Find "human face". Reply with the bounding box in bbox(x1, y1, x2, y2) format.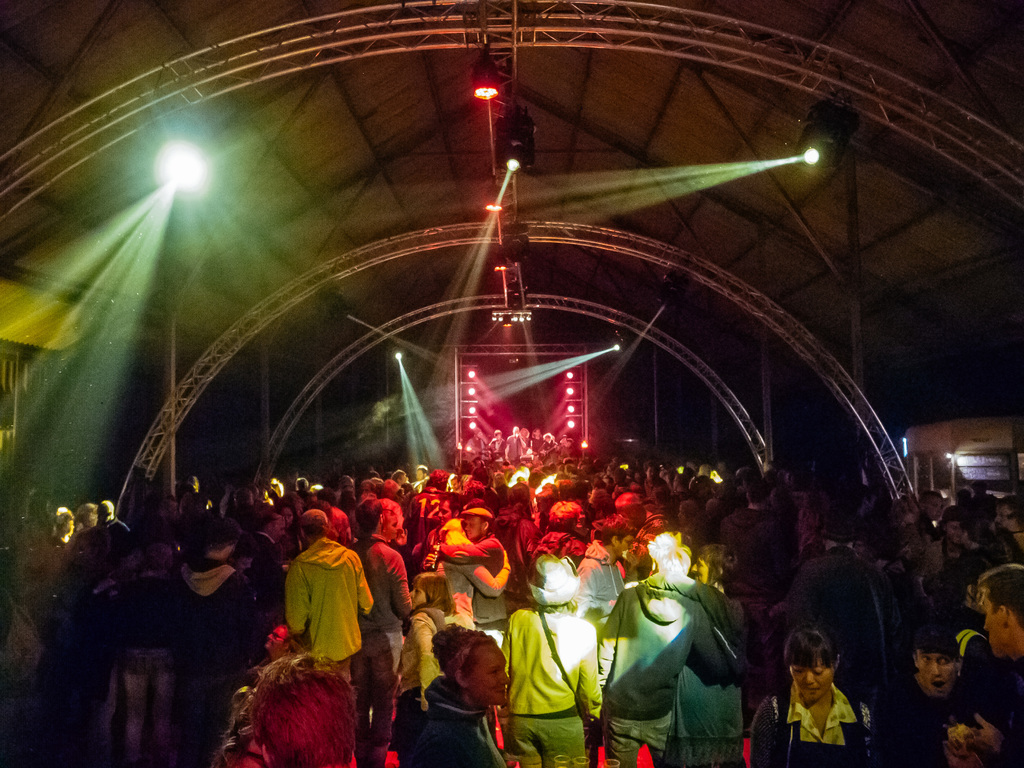
bbox(980, 587, 1001, 656).
